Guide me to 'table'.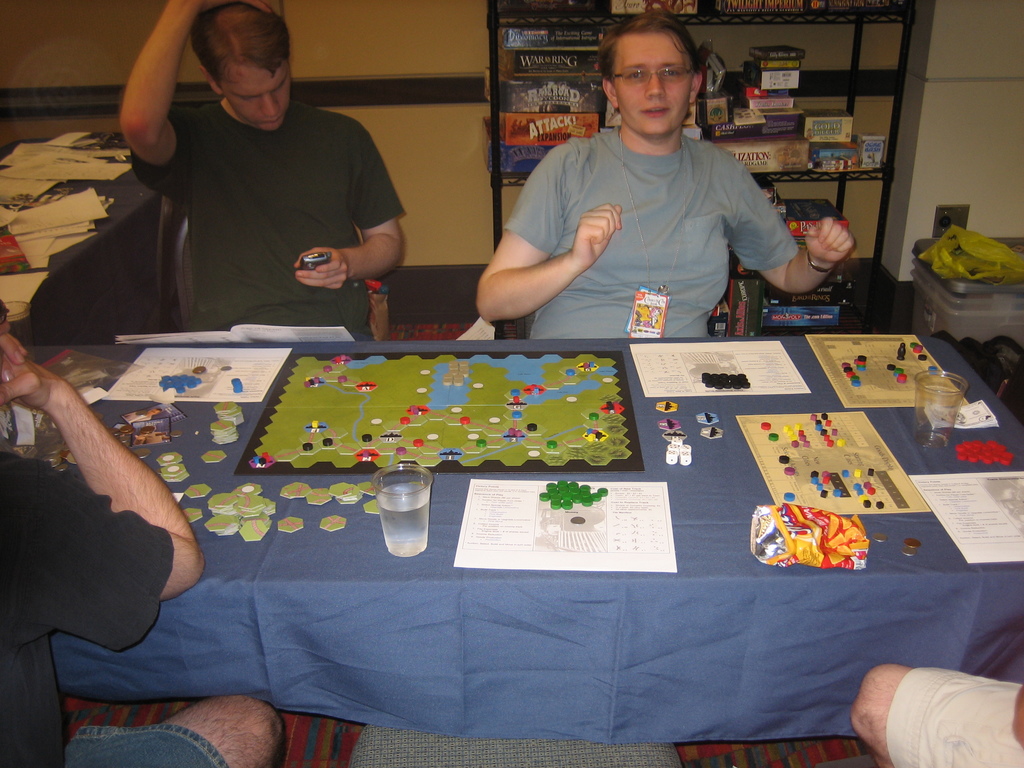
Guidance: {"left": 0, "top": 333, "right": 1023, "bottom": 767}.
